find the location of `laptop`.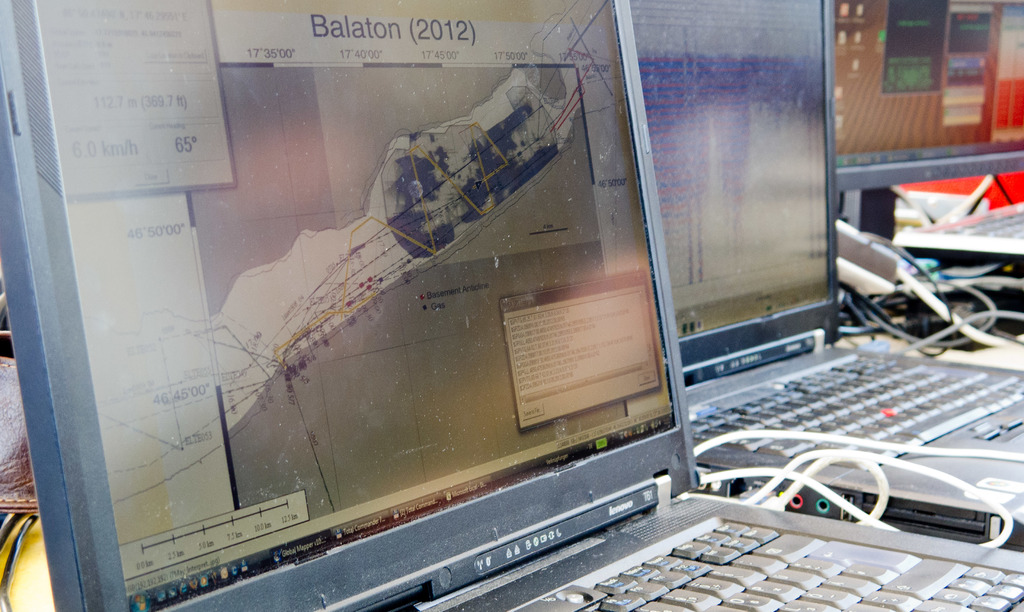
Location: pyautogui.locateOnScreen(627, 0, 1023, 556).
